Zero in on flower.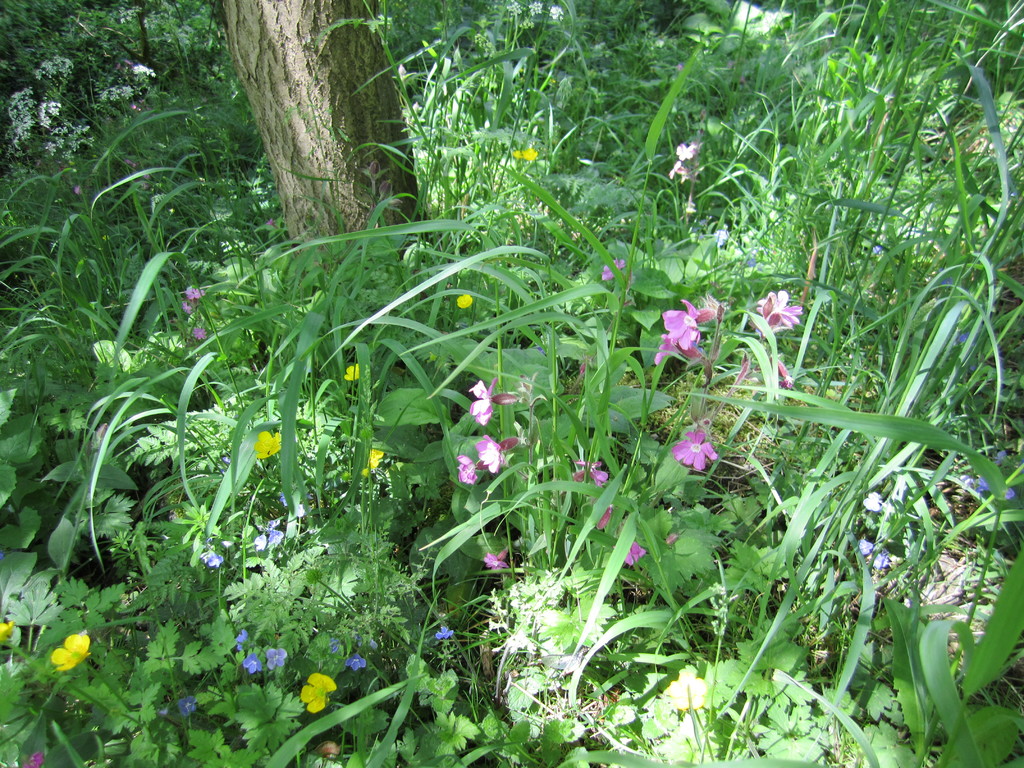
Zeroed in: <bbox>77, 183, 83, 193</bbox>.
